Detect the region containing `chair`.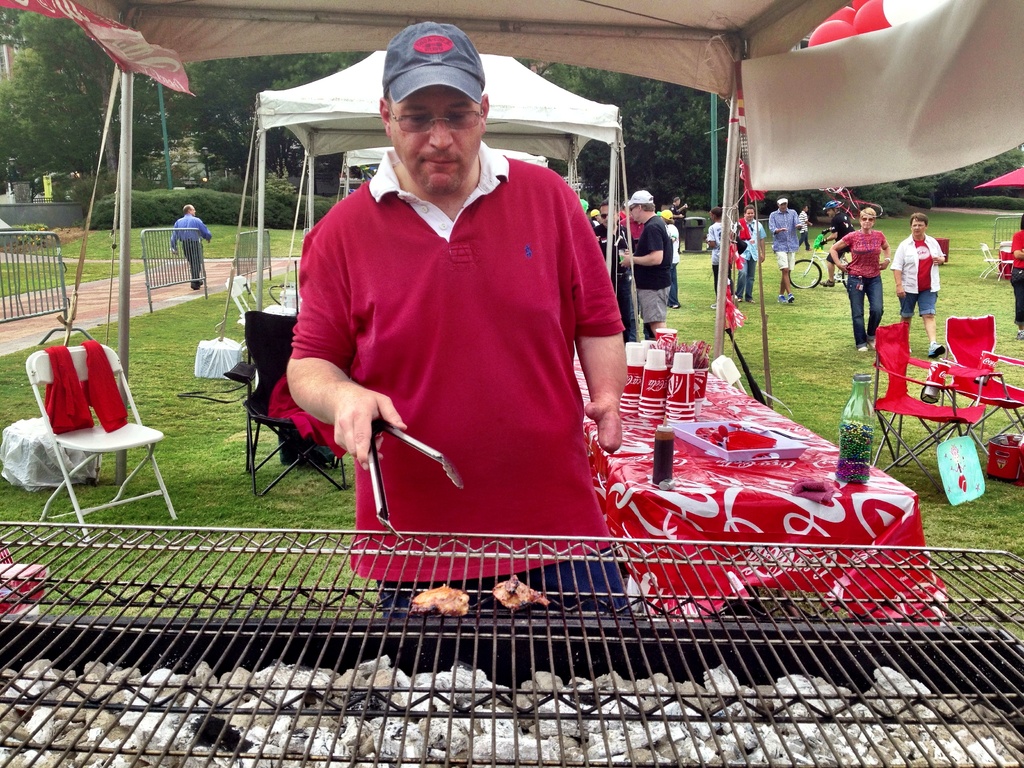
[left=980, top=242, right=1017, bottom=282].
